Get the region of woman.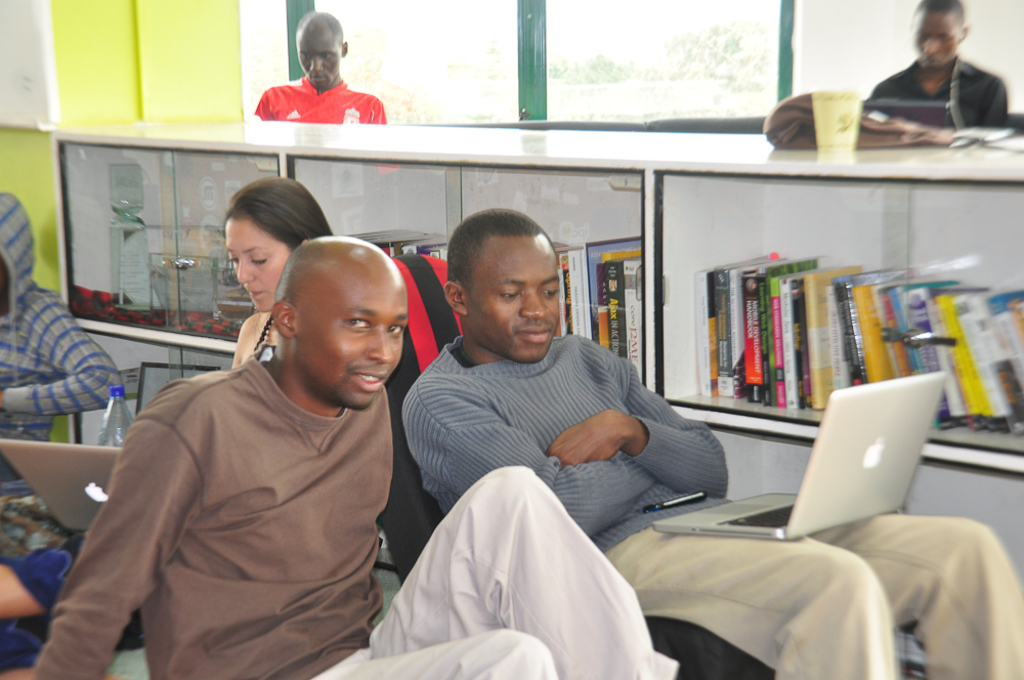
<region>228, 174, 329, 360</region>.
